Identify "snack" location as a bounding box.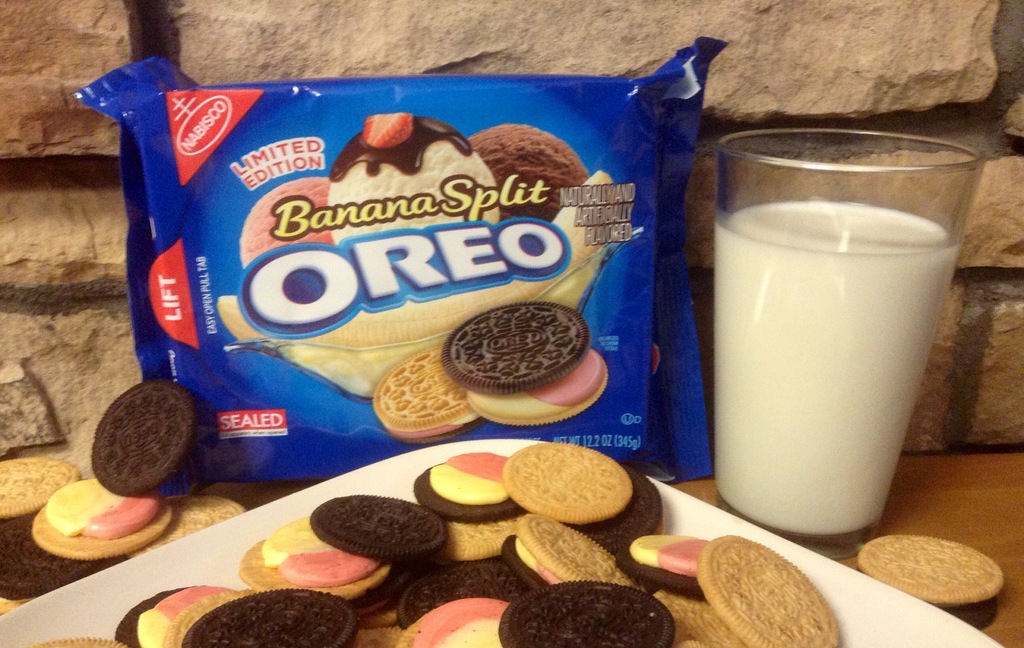
(381, 351, 481, 440).
